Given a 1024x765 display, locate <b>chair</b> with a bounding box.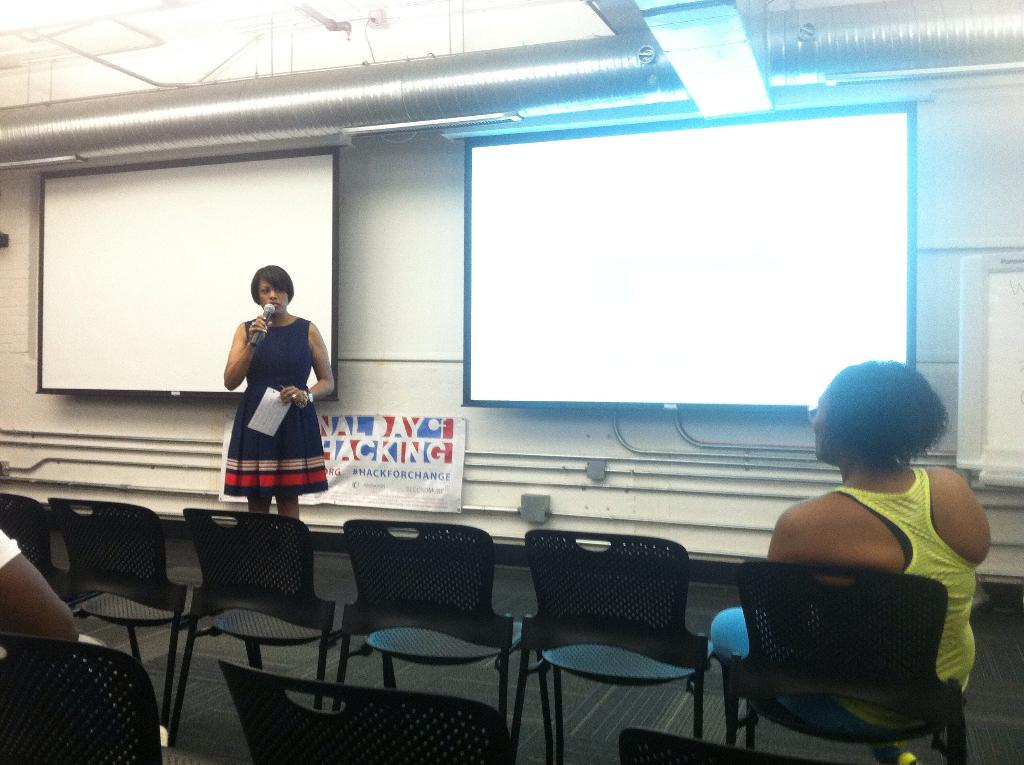
Located: (722, 558, 970, 764).
